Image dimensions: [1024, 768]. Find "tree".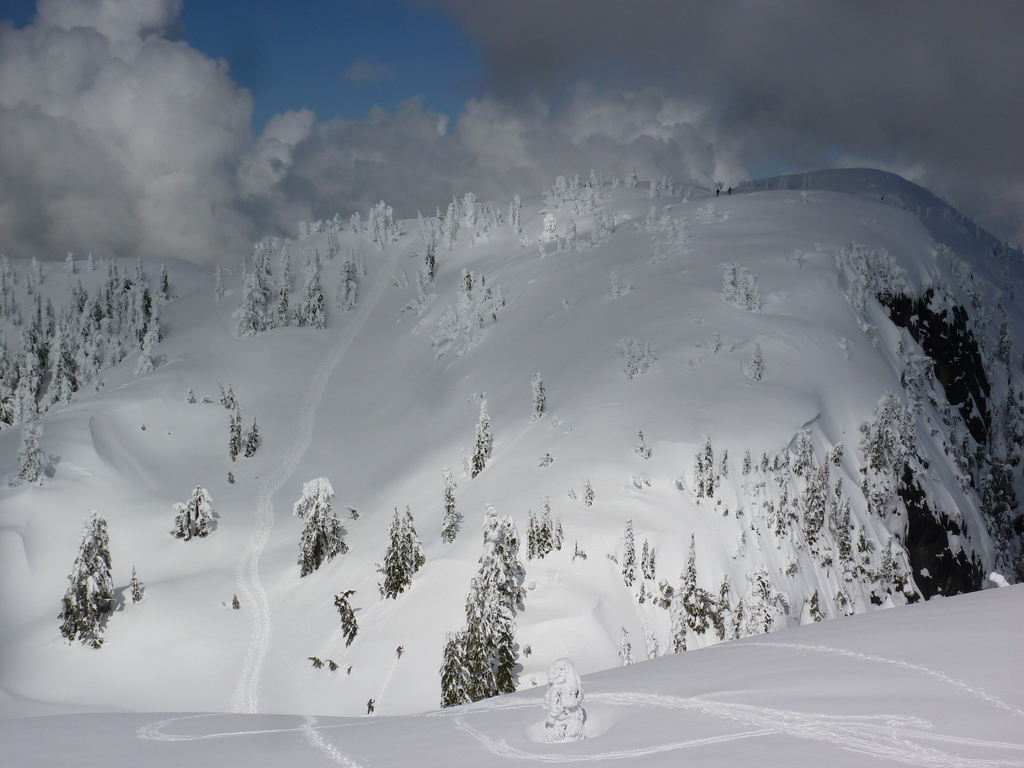
[left=527, top=369, right=548, bottom=417].
